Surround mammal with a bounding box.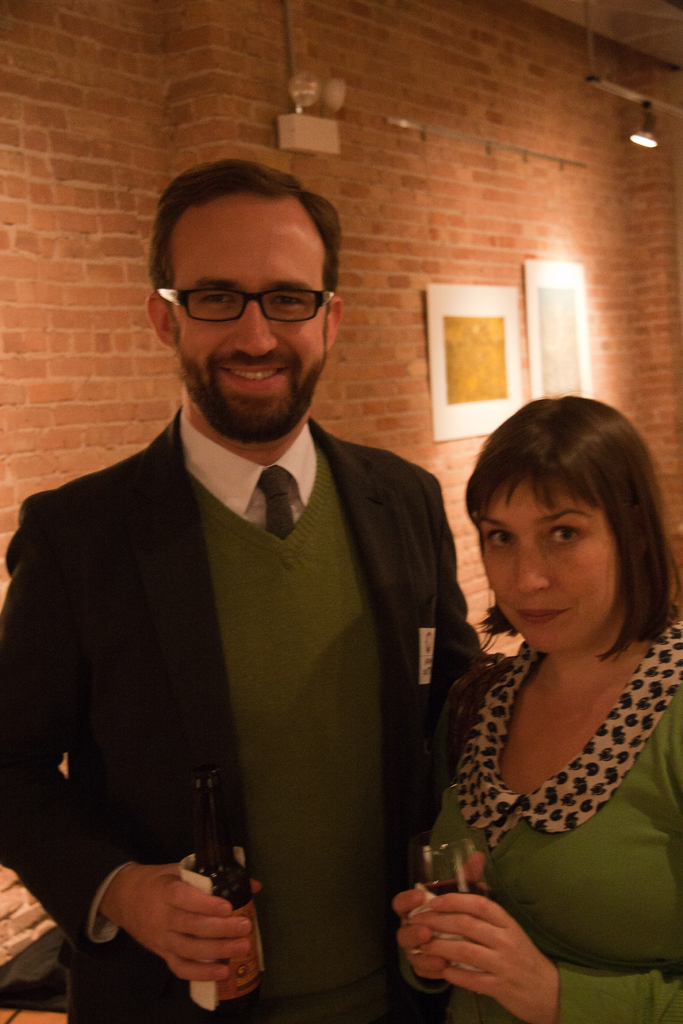
detection(388, 394, 682, 1017).
